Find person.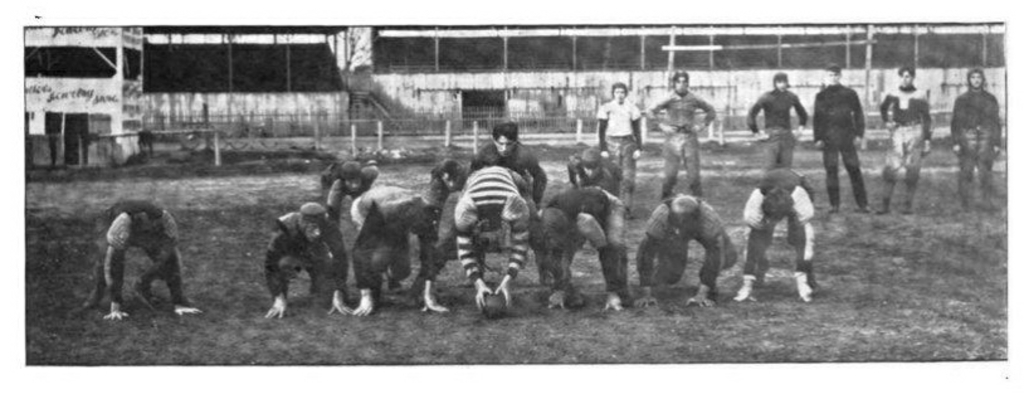
region(348, 180, 433, 320).
